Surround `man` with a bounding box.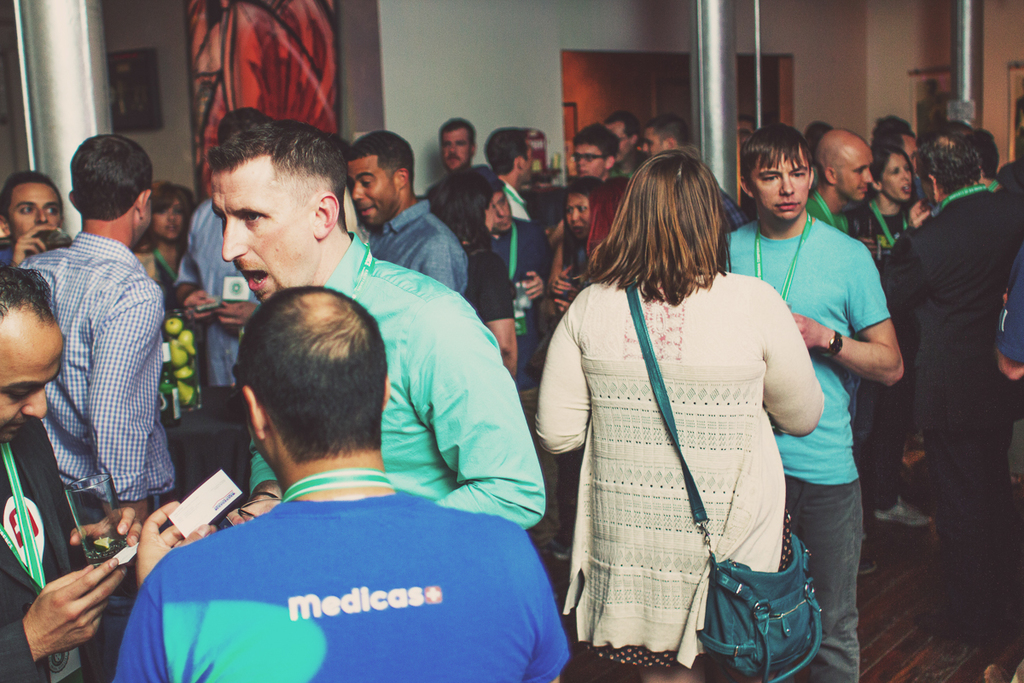
(x1=738, y1=114, x2=758, y2=143).
